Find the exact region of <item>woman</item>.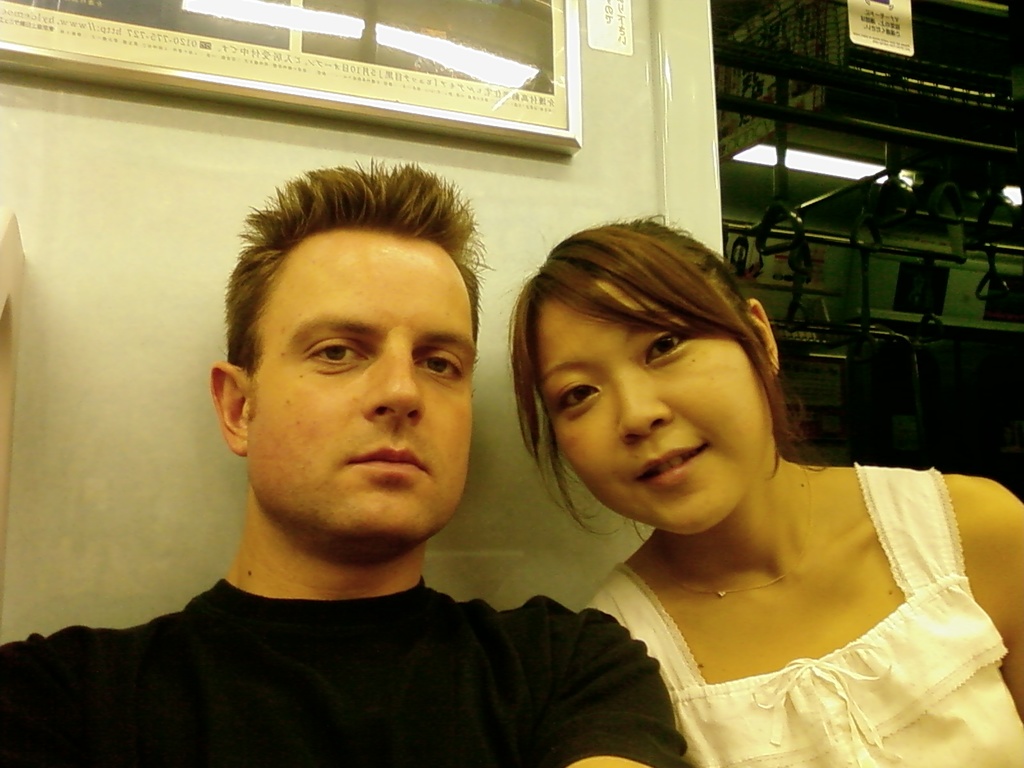
Exact region: BBox(505, 214, 1023, 767).
